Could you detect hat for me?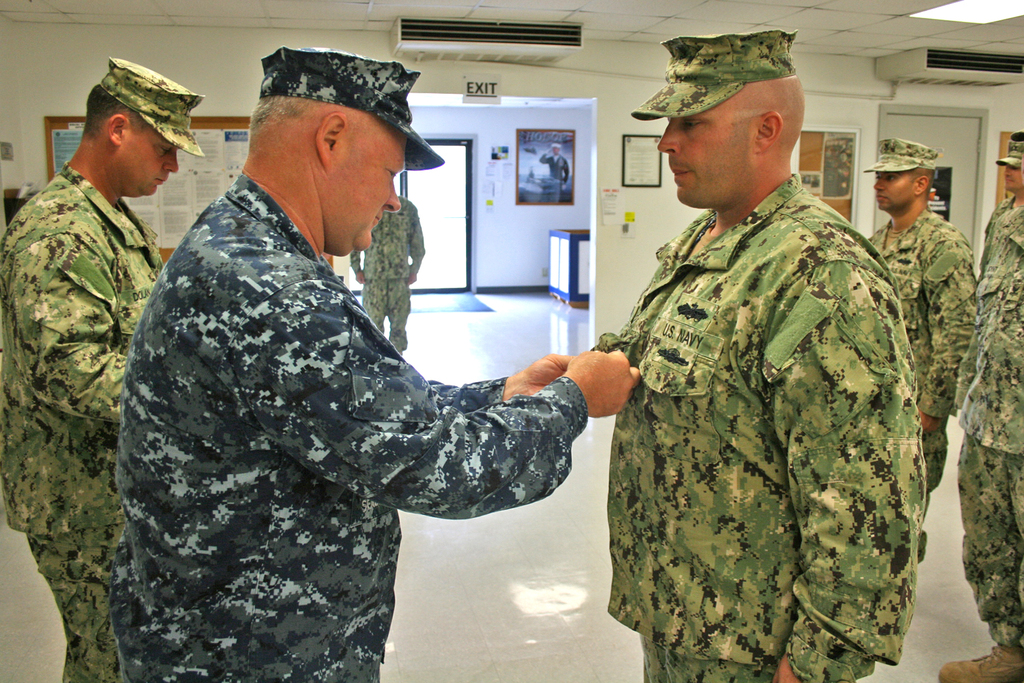
Detection result: {"x1": 259, "y1": 45, "x2": 446, "y2": 173}.
